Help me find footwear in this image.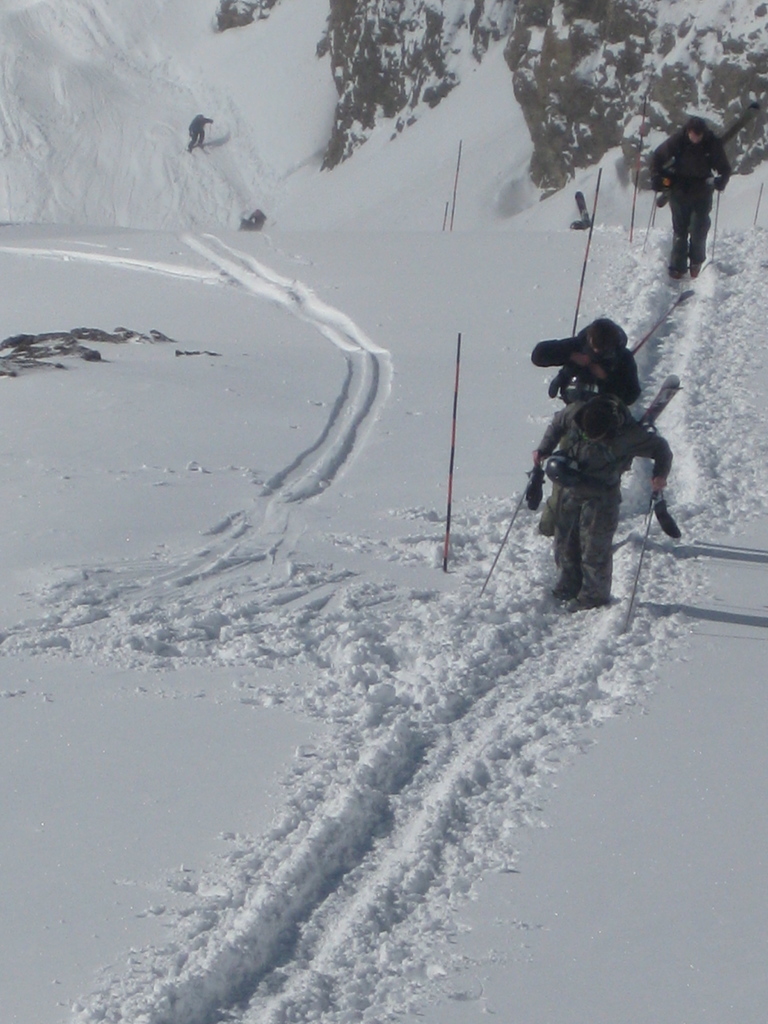
Found it: pyautogui.locateOnScreen(689, 267, 701, 278).
